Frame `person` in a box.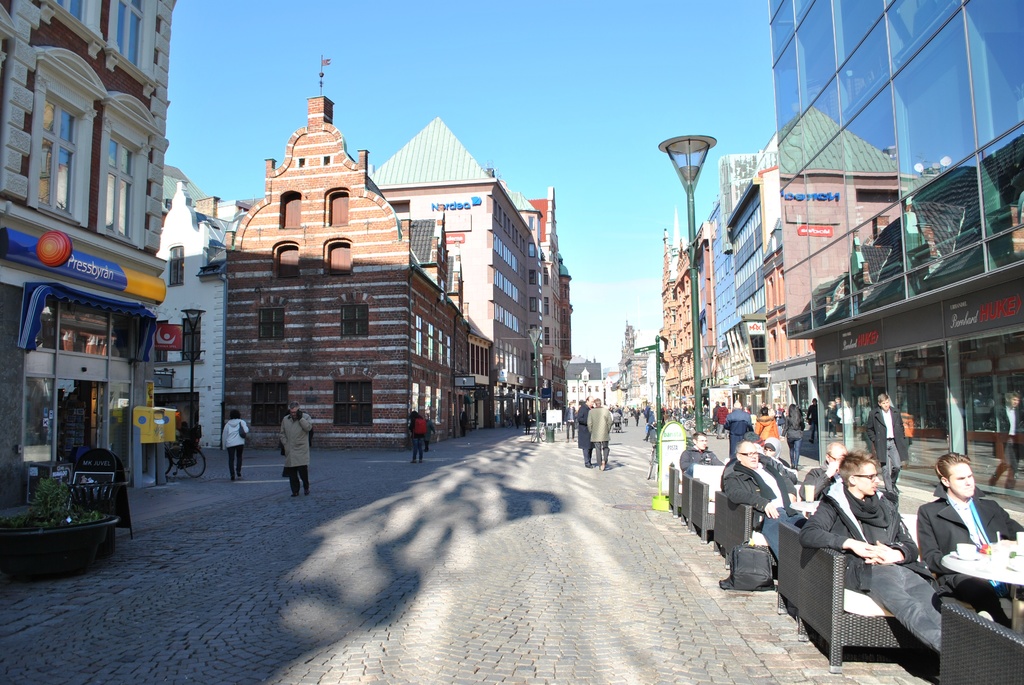
region(634, 407, 640, 425).
